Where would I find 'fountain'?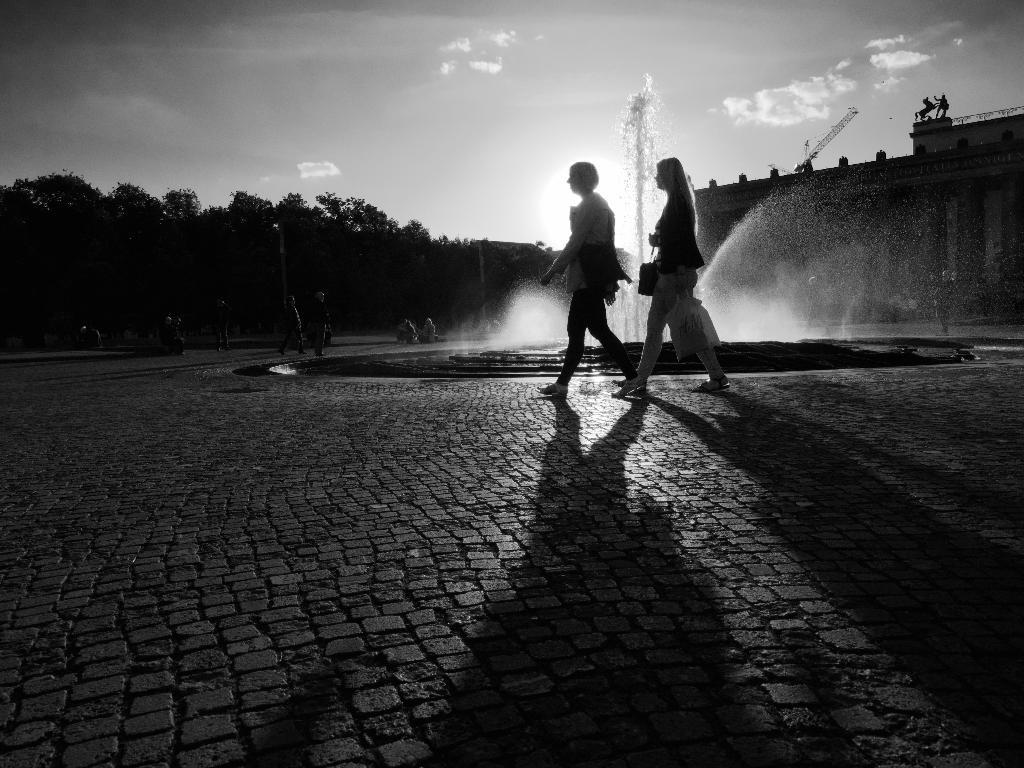
At 238/69/994/381.
